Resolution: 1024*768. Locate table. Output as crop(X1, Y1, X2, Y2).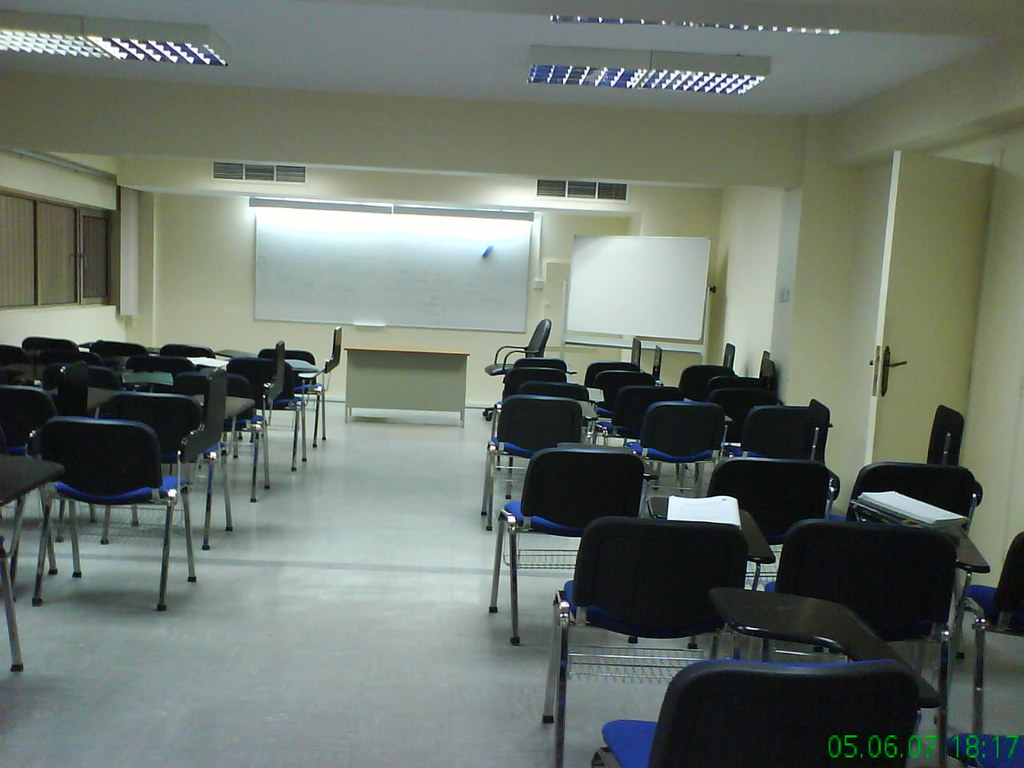
crop(338, 346, 474, 426).
